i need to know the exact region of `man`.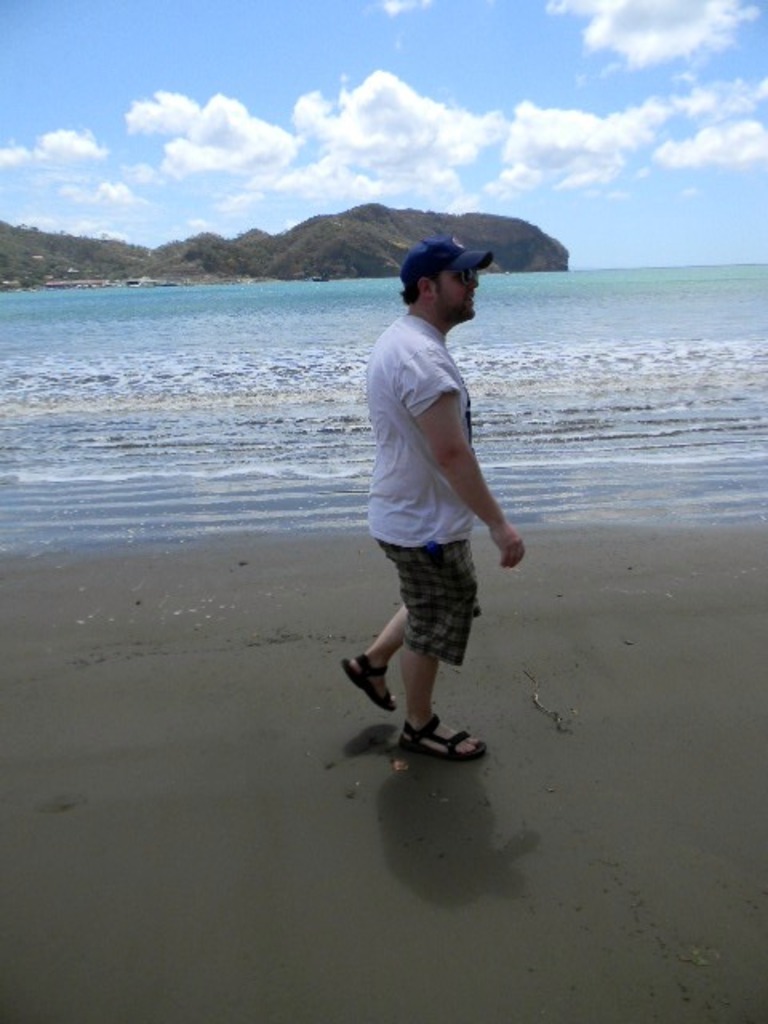
Region: l=347, t=262, r=542, b=717.
